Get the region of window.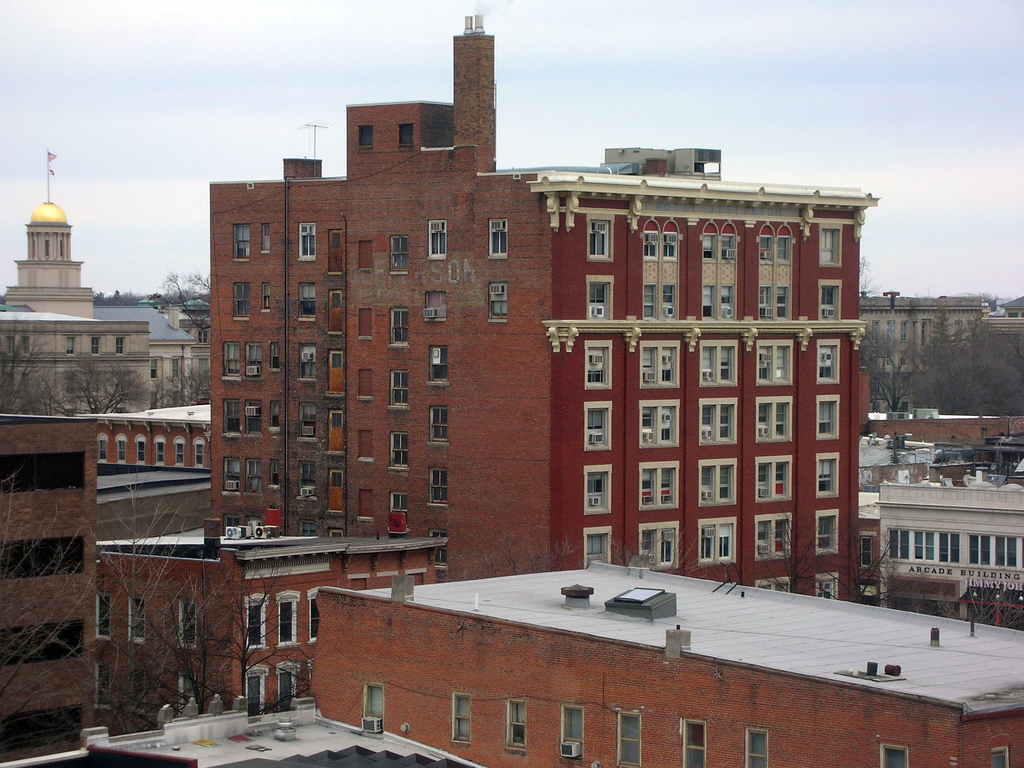
<bbox>401, 125, 412, 146</bbox>.
